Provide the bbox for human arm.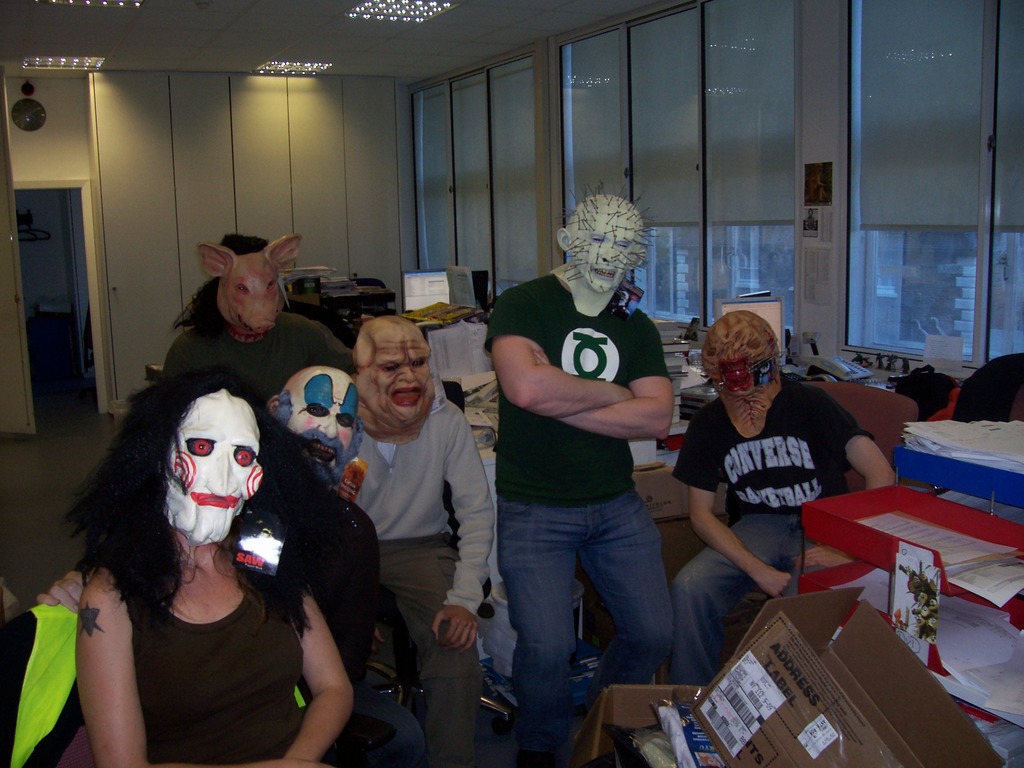
[566, 319, 675, 442].
